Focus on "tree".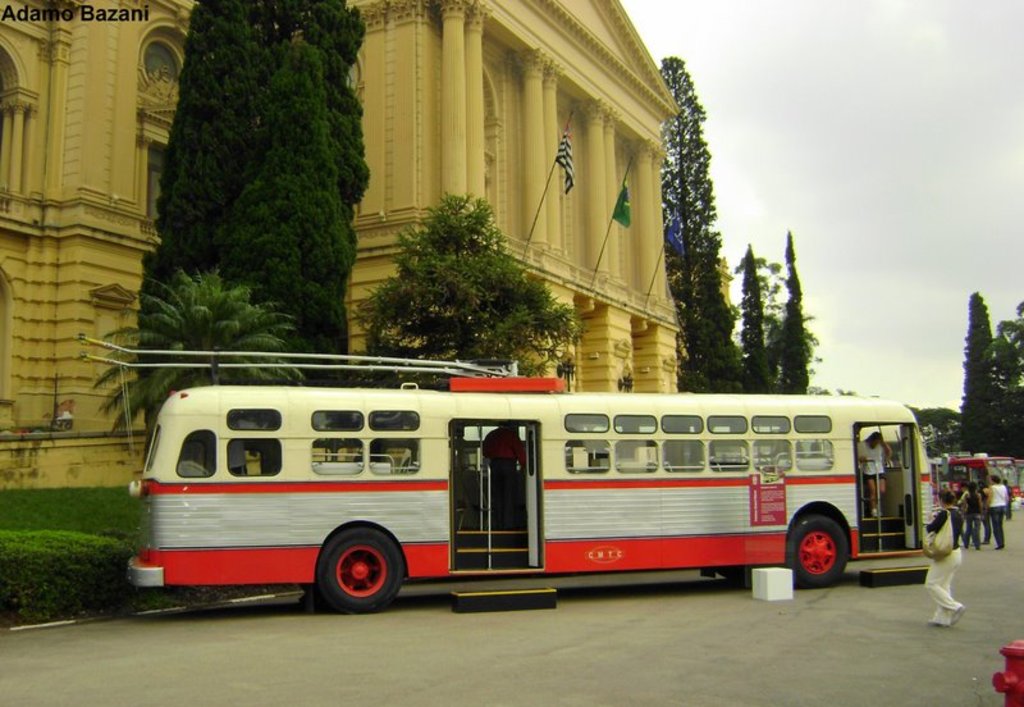
Focused at (140,0,372,437).
